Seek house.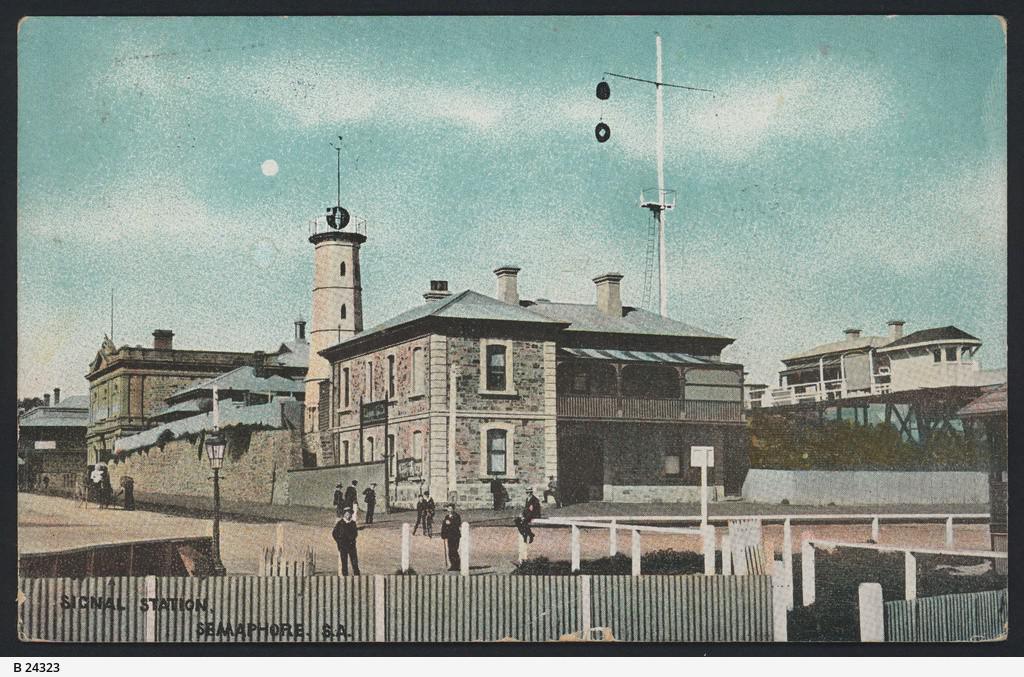
317, 262, 740, 511.
